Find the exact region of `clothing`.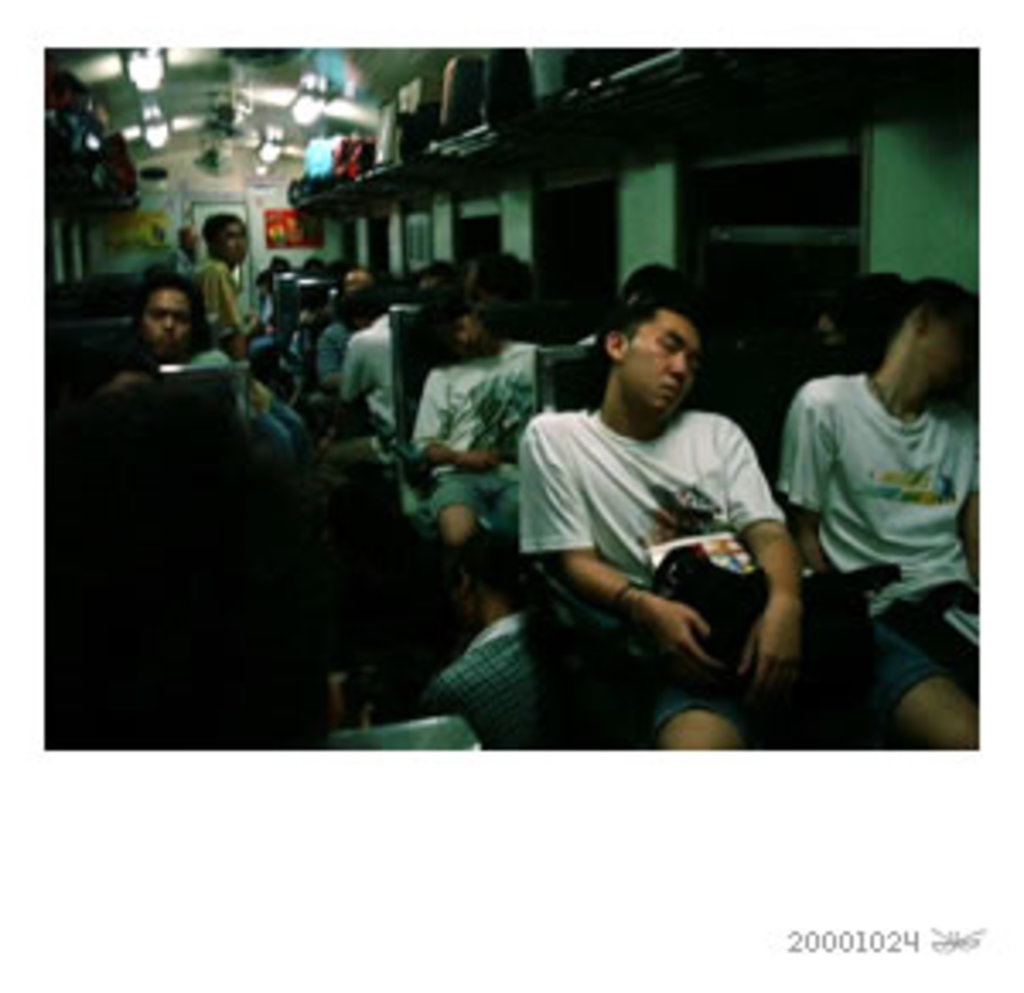
Exact region: <bbox>785, 379, 1014, 682</bbox>.
